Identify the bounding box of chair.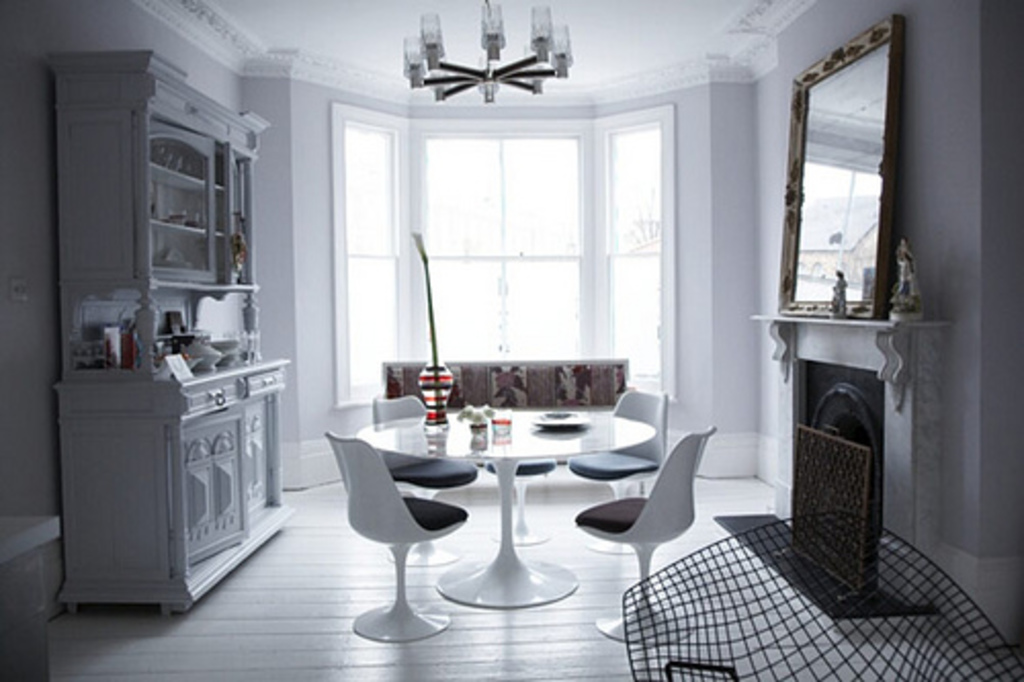
BBox(485, 455, 557, 541).
